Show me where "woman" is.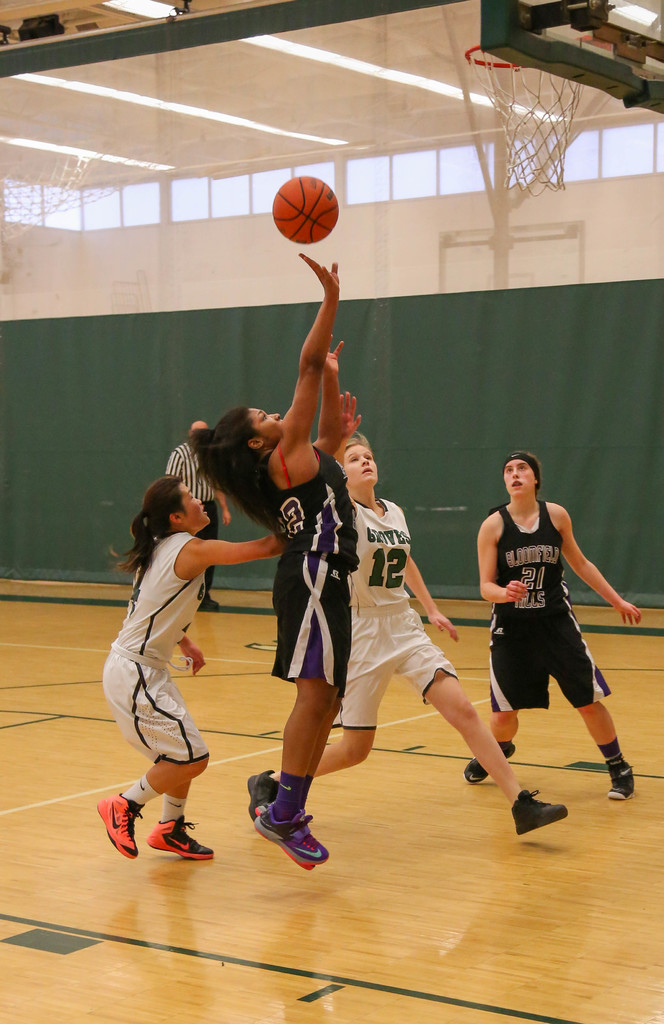
"woman" is at detection(183, 247, 356, 875).
